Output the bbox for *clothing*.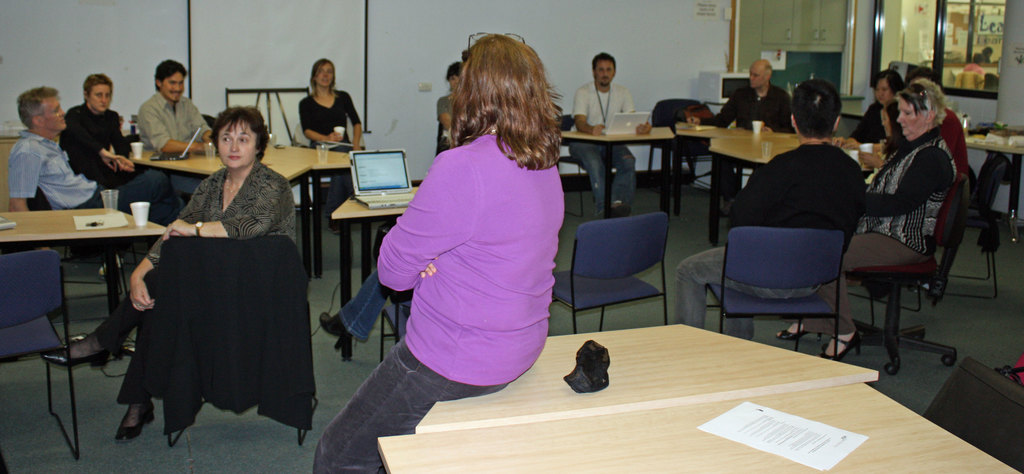
{"left": 11, "top": 132, "right": 125, "bottom": 207}.
